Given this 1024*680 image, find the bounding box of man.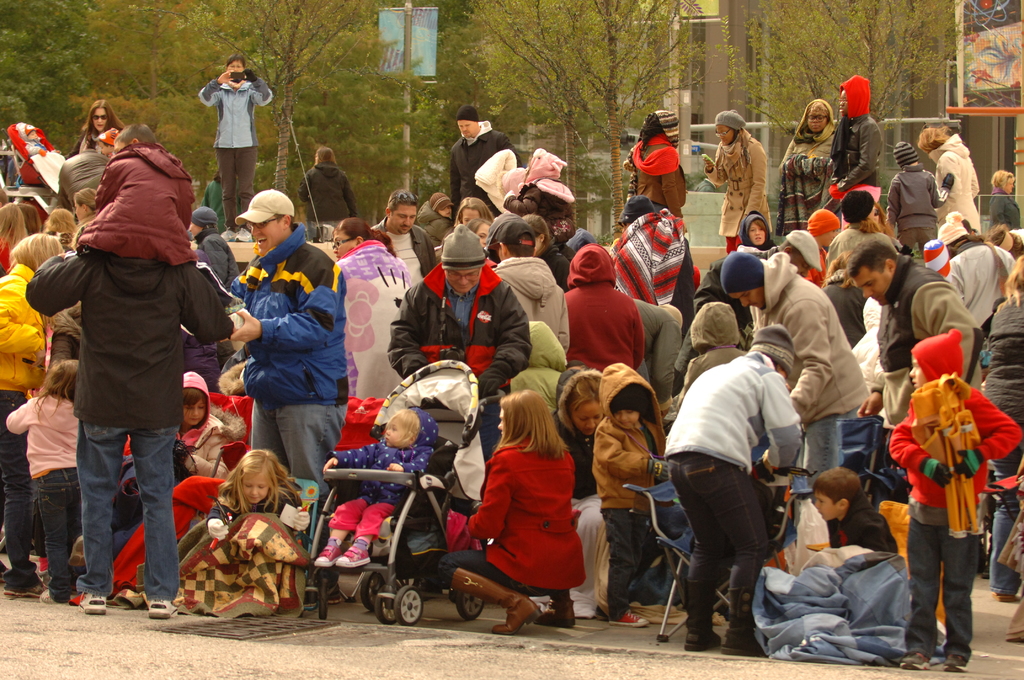
[448, 108, 521, 219].
